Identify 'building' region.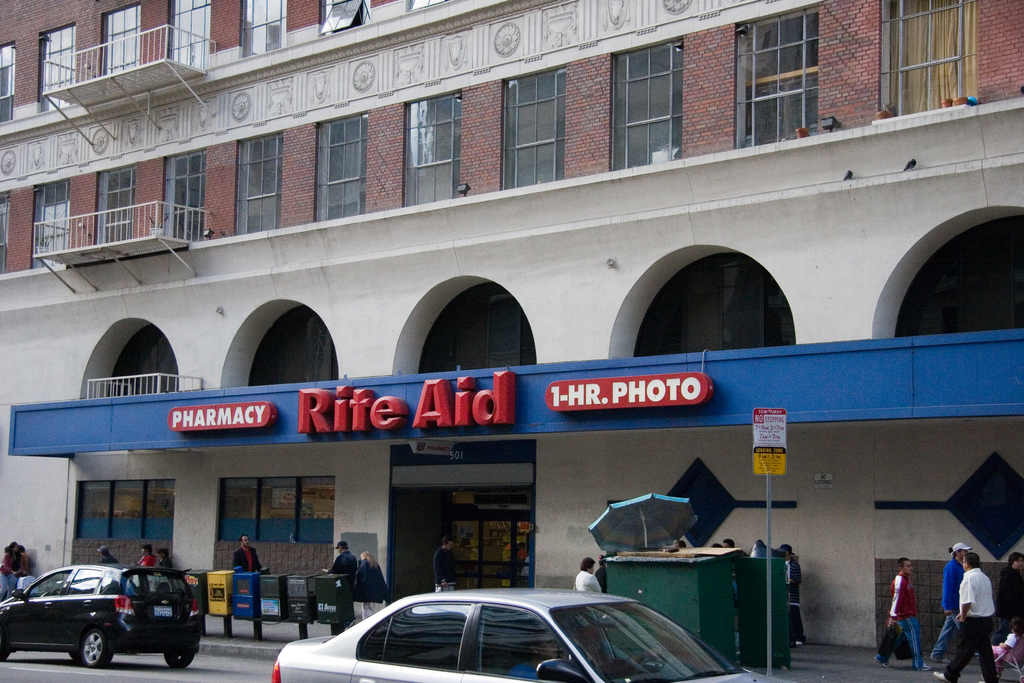
Region: (x1=0, y1=0, x2=1023, y2=657).
